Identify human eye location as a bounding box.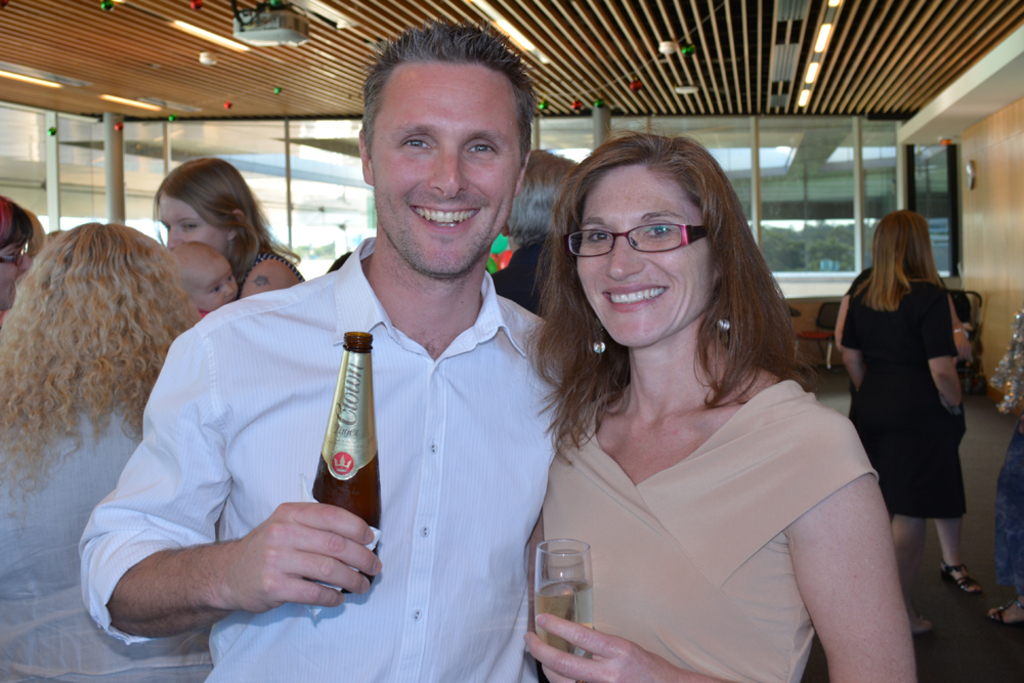
<region>225, 273, 238, 282</region>.
